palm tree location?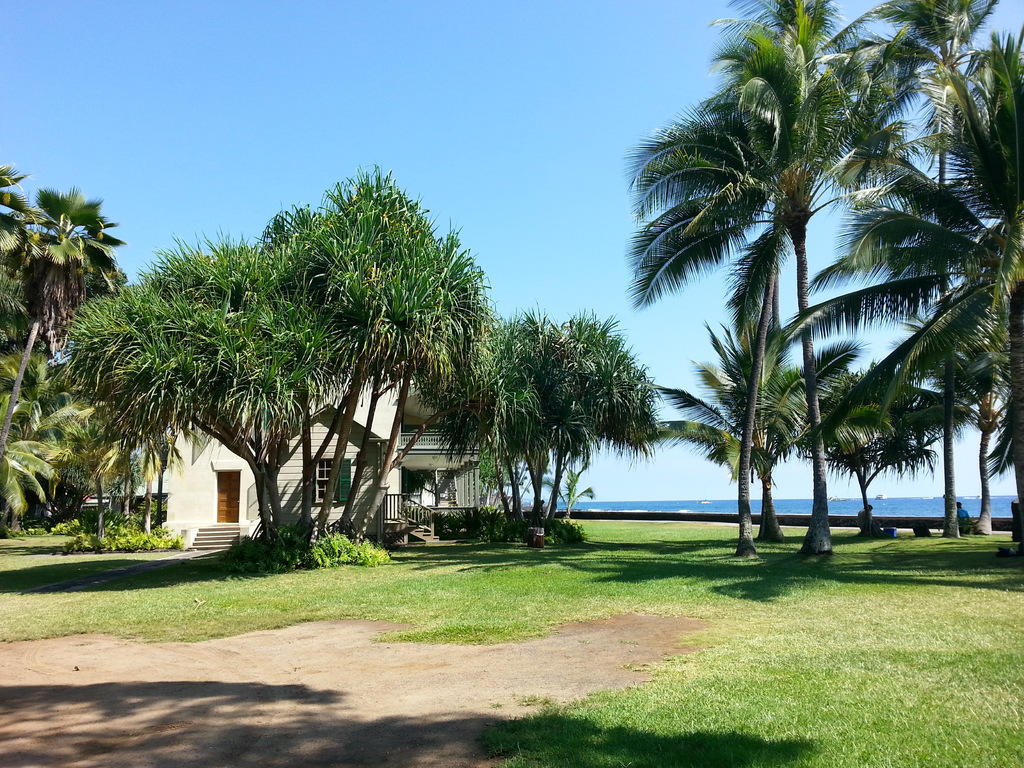
757,354,896,524
